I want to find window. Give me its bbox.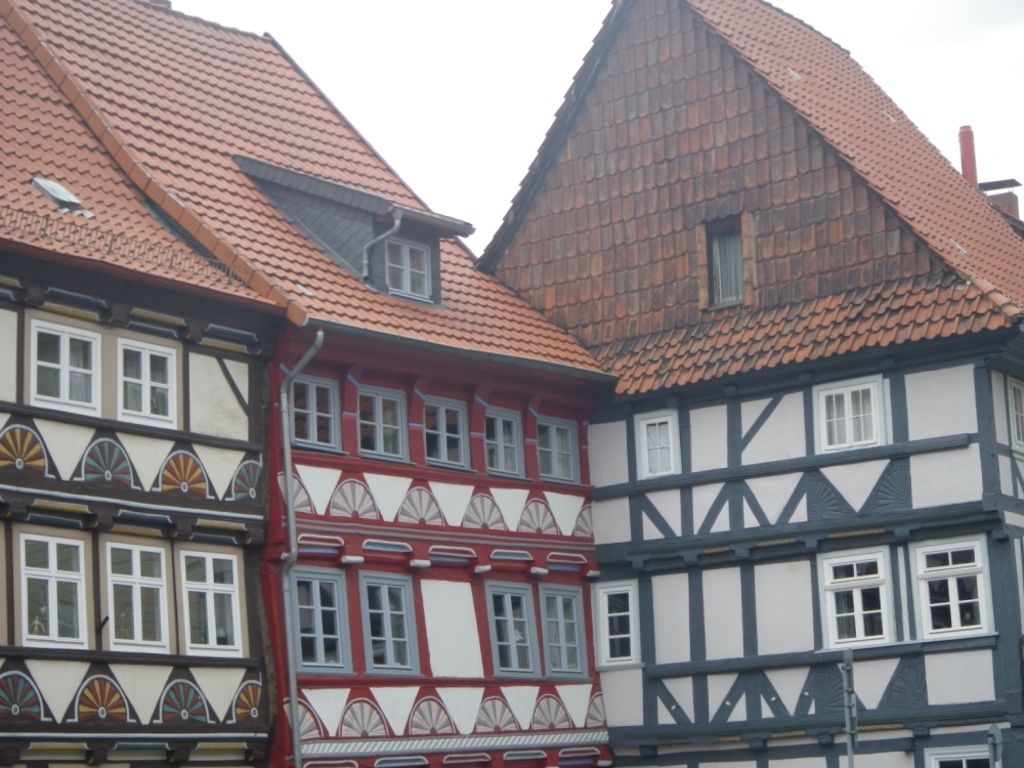
locate(358, 397, 402, 458).
